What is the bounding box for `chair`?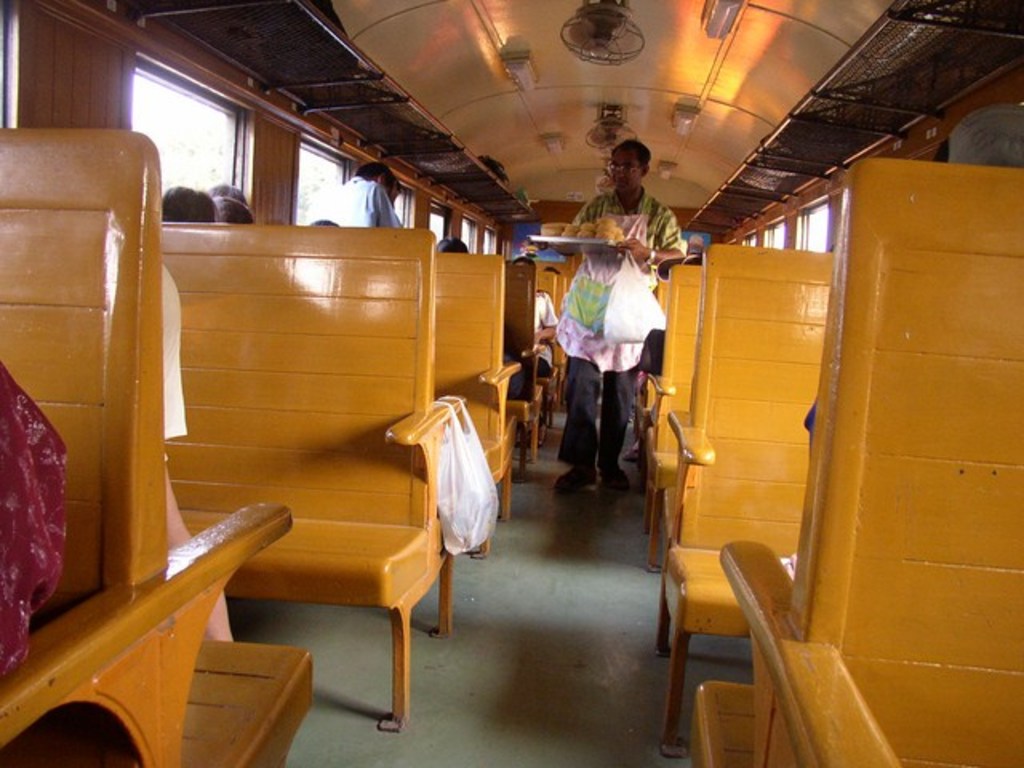
(x1=682, y1=162, x2=1022, y2=766).
